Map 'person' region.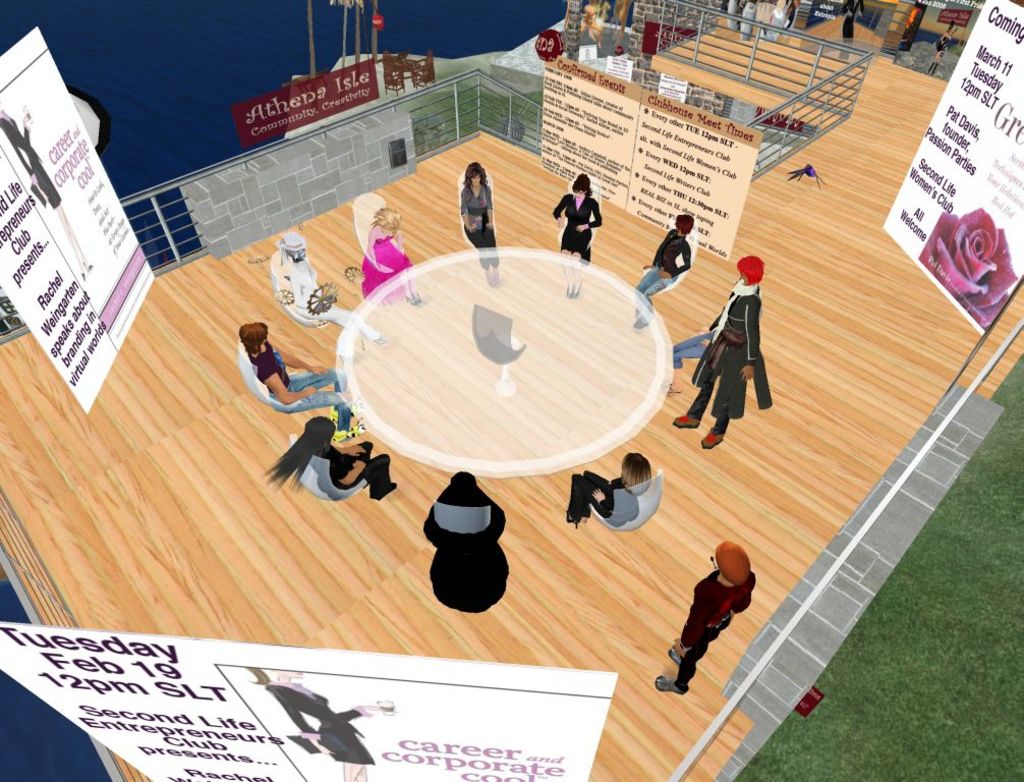
Mapped to (631, 212, 693, 328).
